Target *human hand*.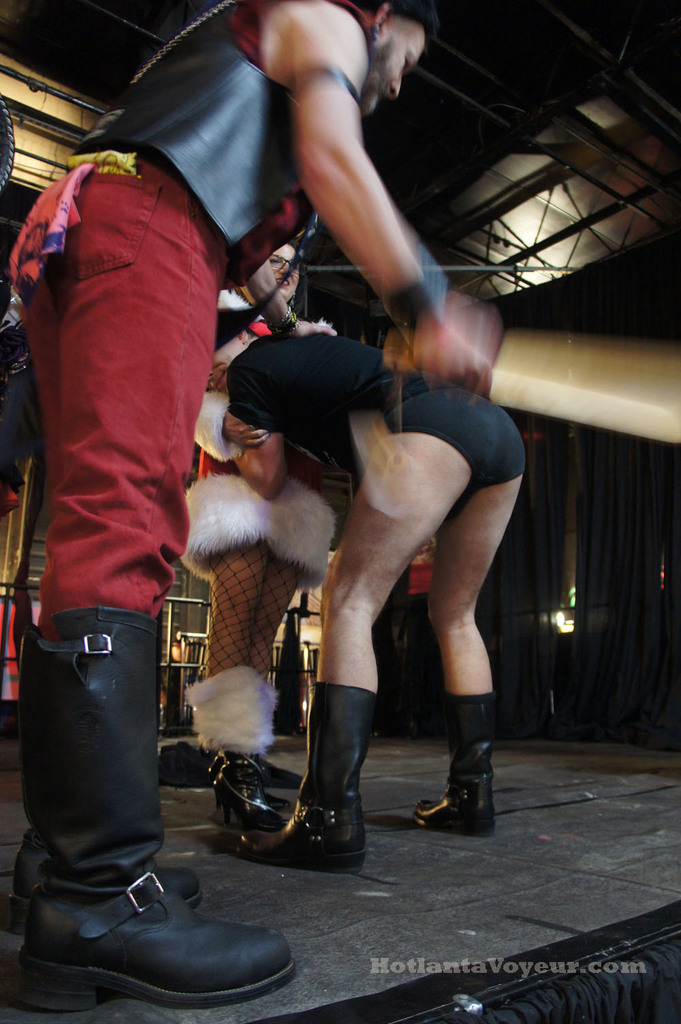
Target region: <box>210,361,229,397</box>.
